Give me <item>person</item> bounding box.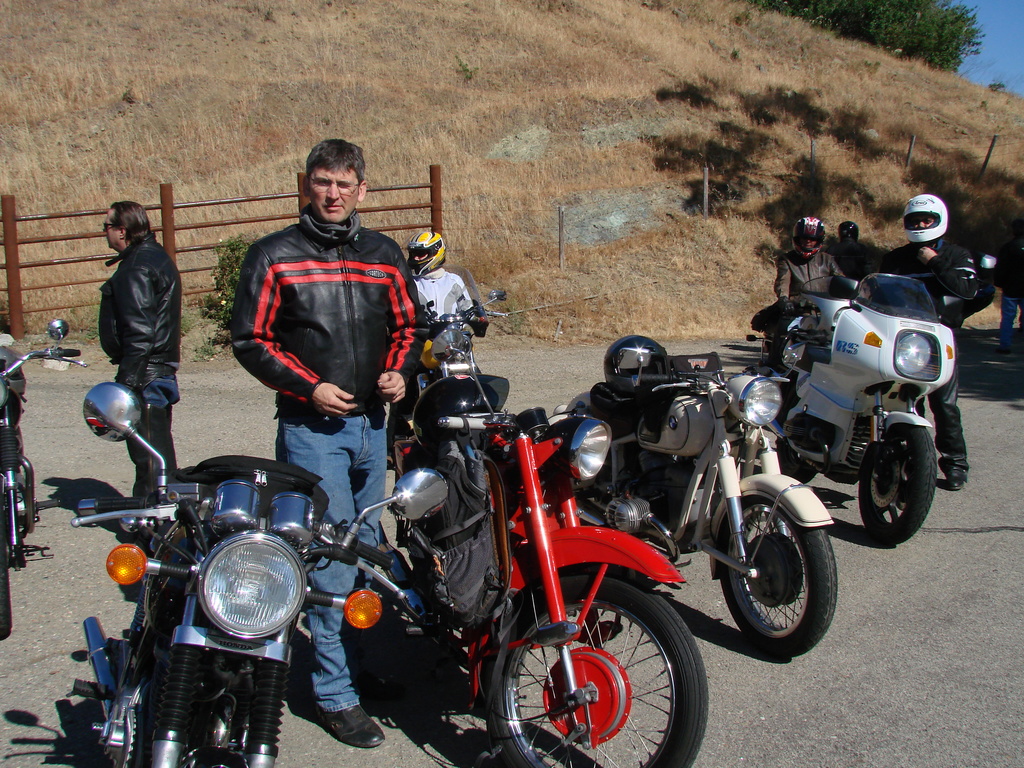
819:208:868:284.
